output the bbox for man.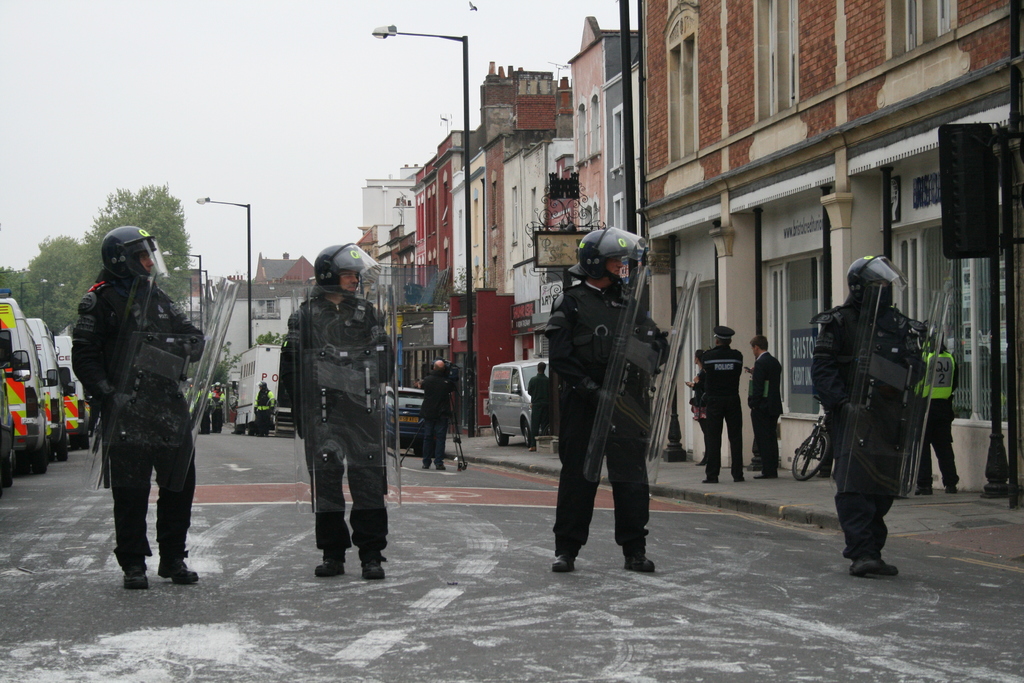
[left=70, top=222, right=206, bottom=586].
